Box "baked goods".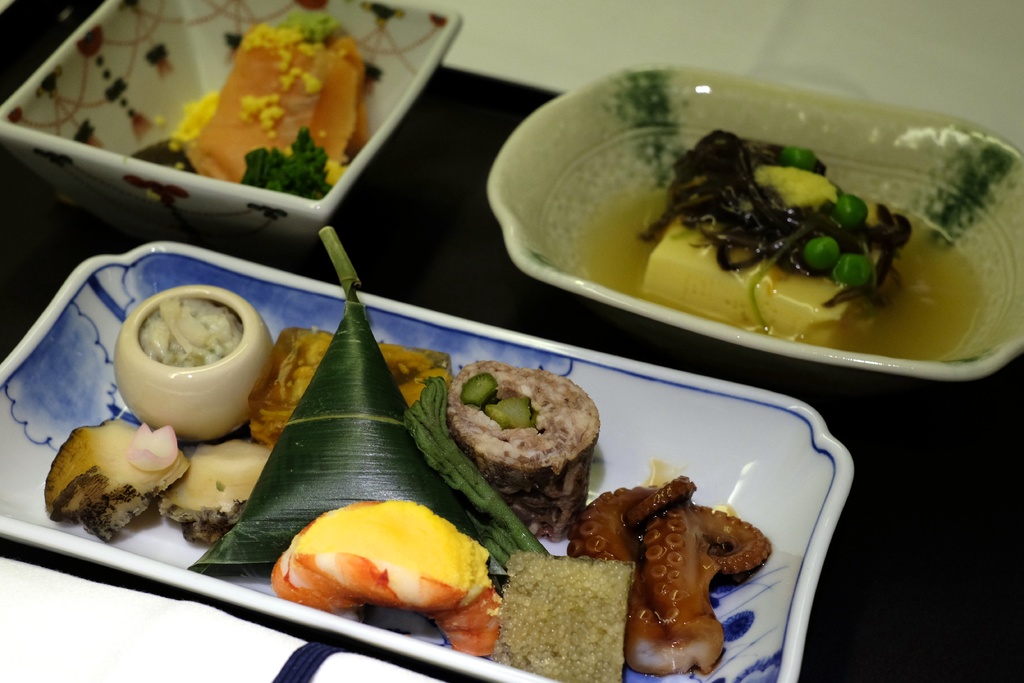
x1=150, y1=443, x2=276, y2=542.
